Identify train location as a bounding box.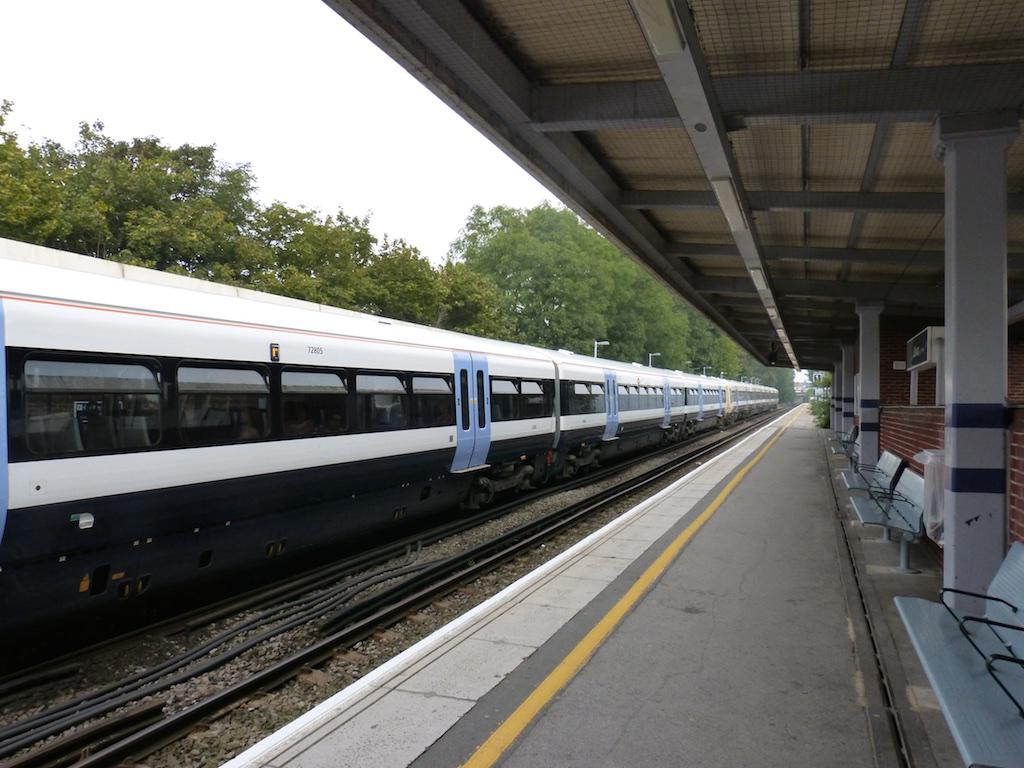
[0,237,778,670].
